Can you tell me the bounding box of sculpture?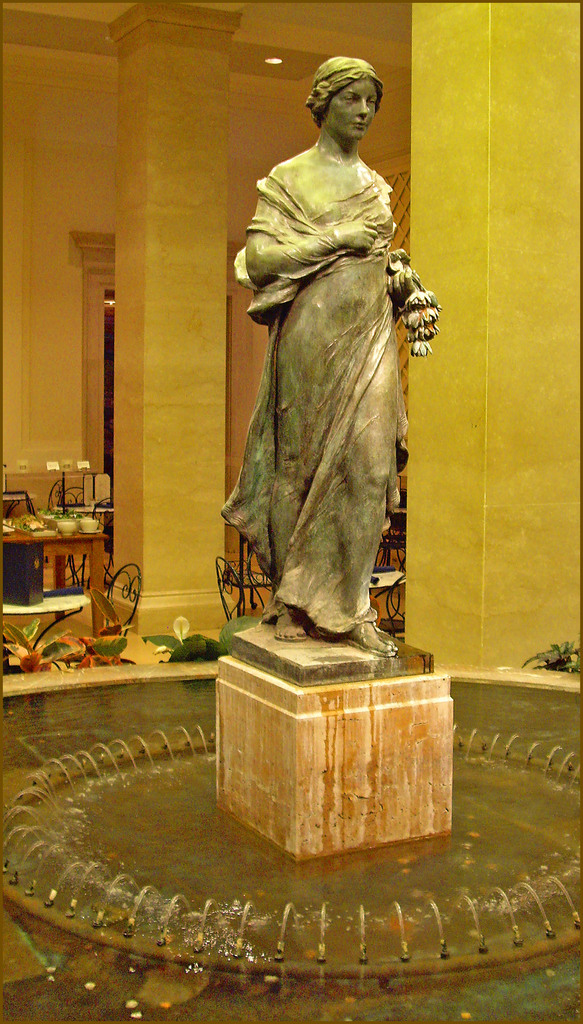
left=221, top=50, right=453, bottom=694.
